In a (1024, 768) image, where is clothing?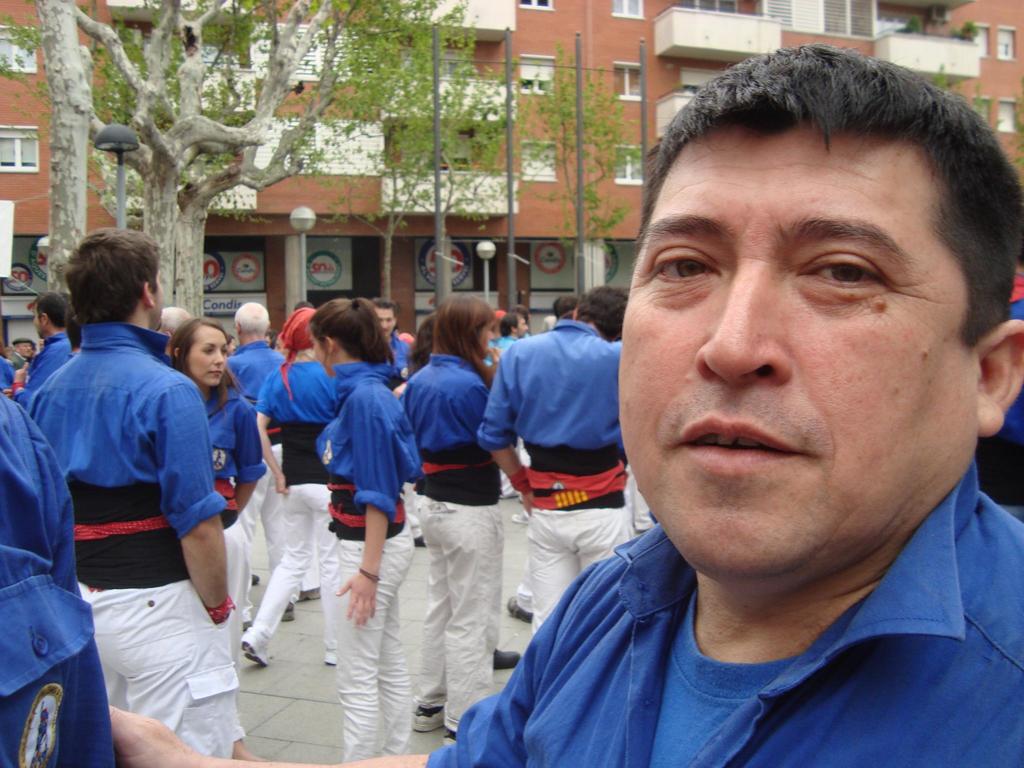
(443, 475, 1023, 762).
